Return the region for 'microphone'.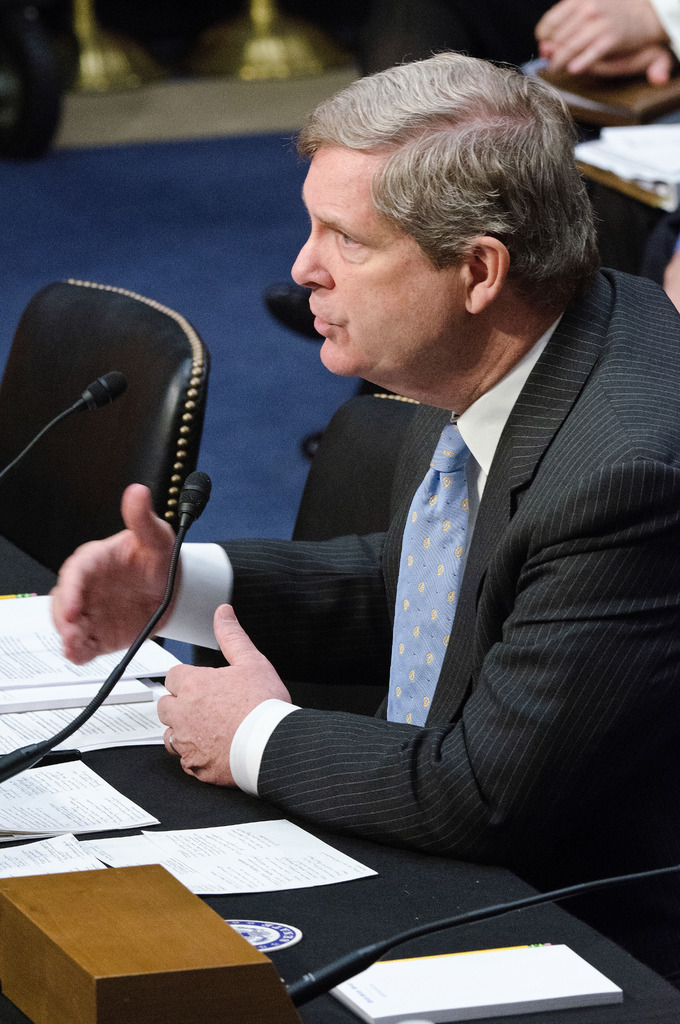
x1=0 y1=367 x2=131 y2=480.
